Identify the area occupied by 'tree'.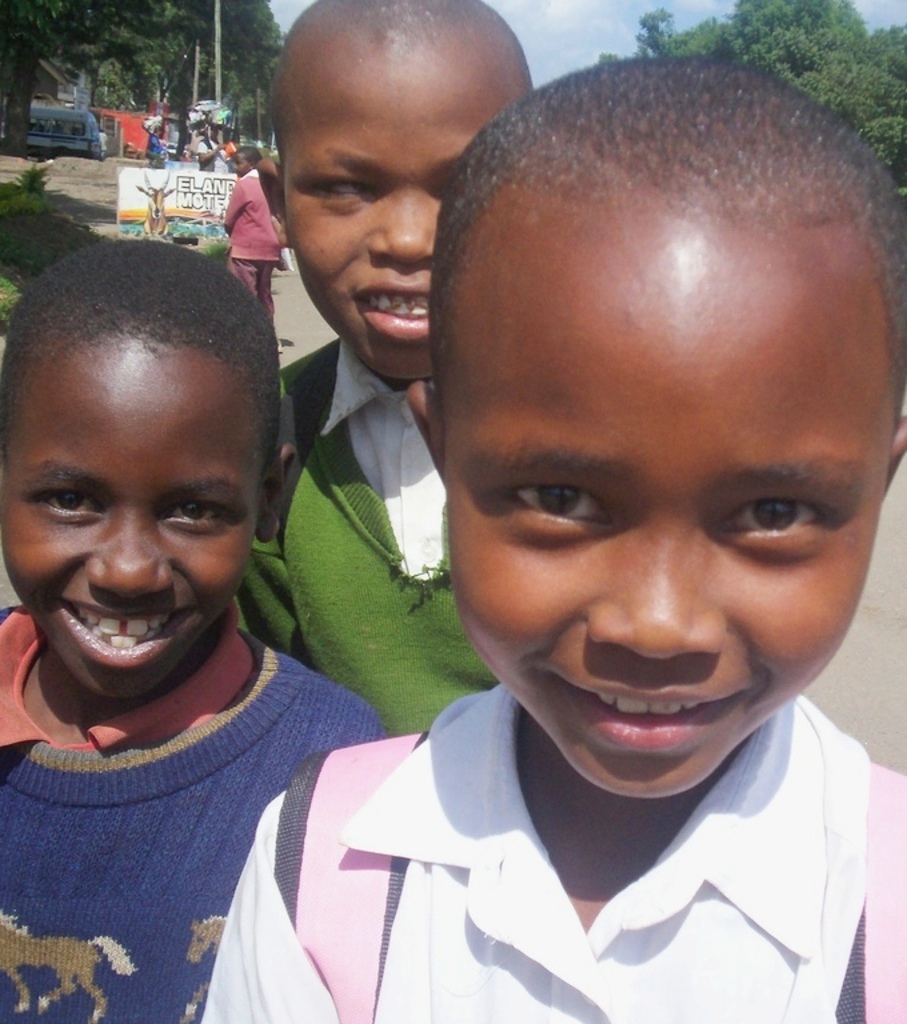
Area: detection(0, 0, 284, 153).
